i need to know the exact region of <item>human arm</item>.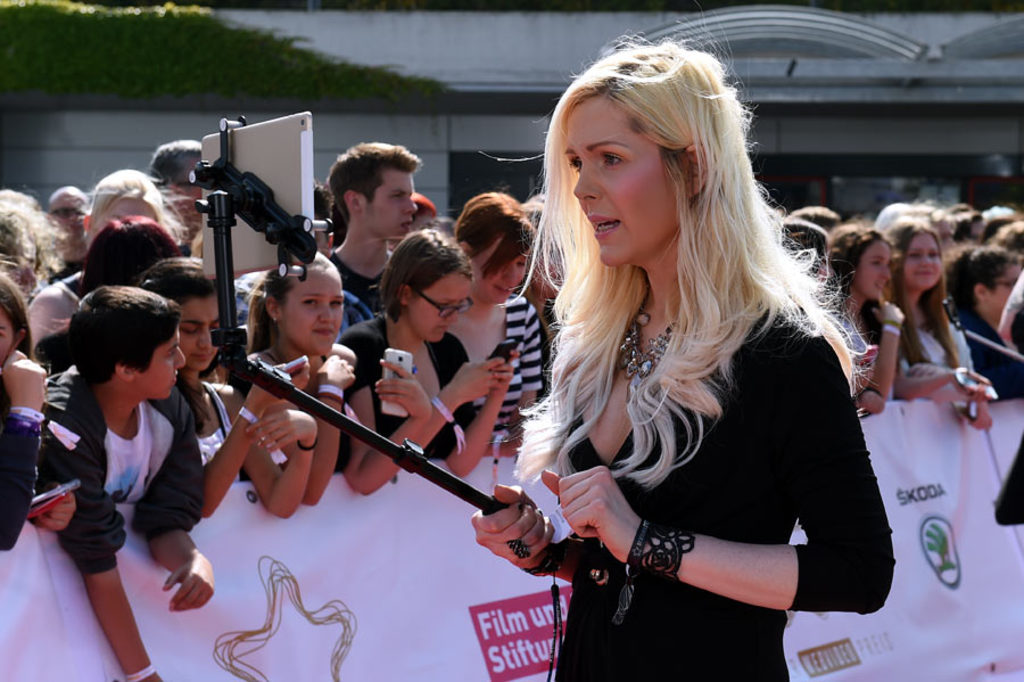
Region: 618 496 817 632.
